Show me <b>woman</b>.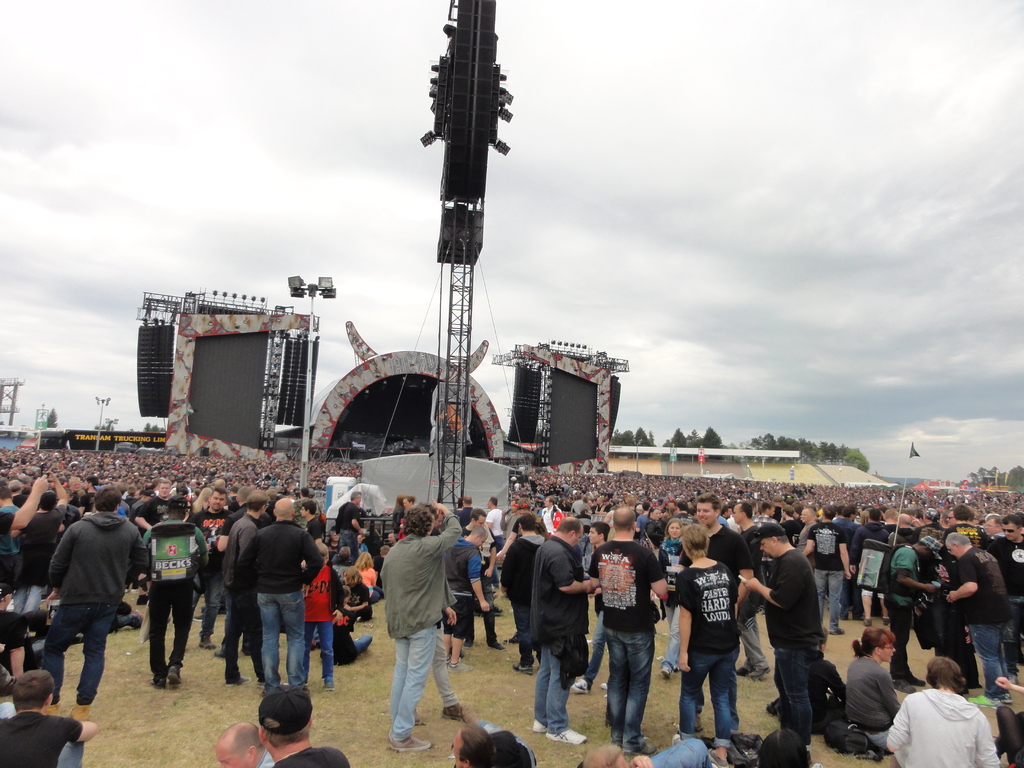
<b>woman</b> is here: (676, 519, 740, 765).
